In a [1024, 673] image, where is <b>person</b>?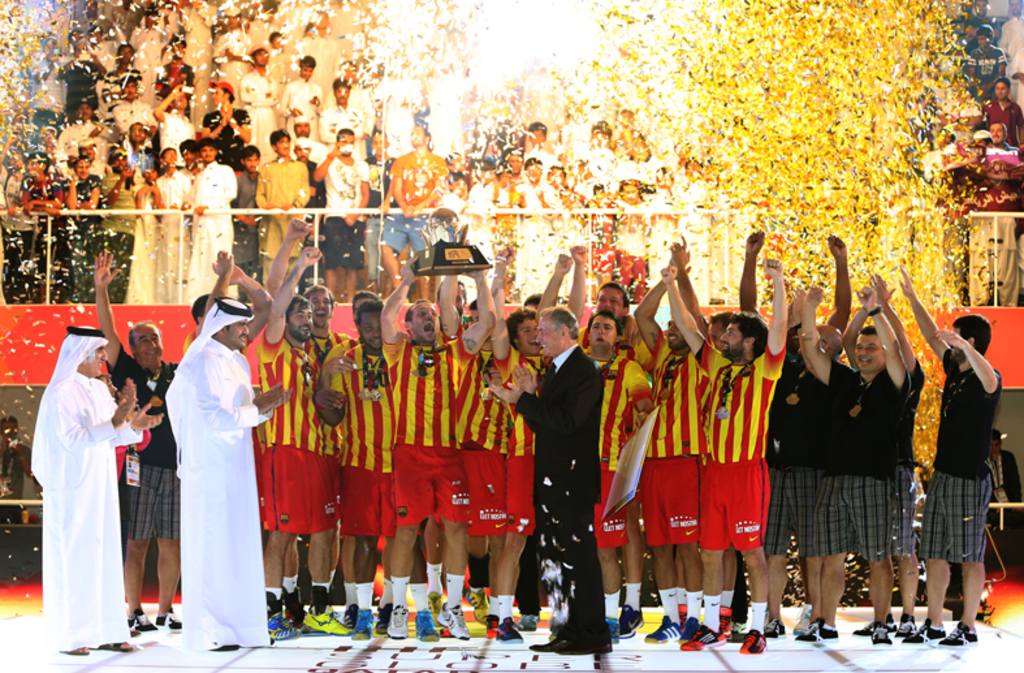
Rect(22, 150, 68, 307).
